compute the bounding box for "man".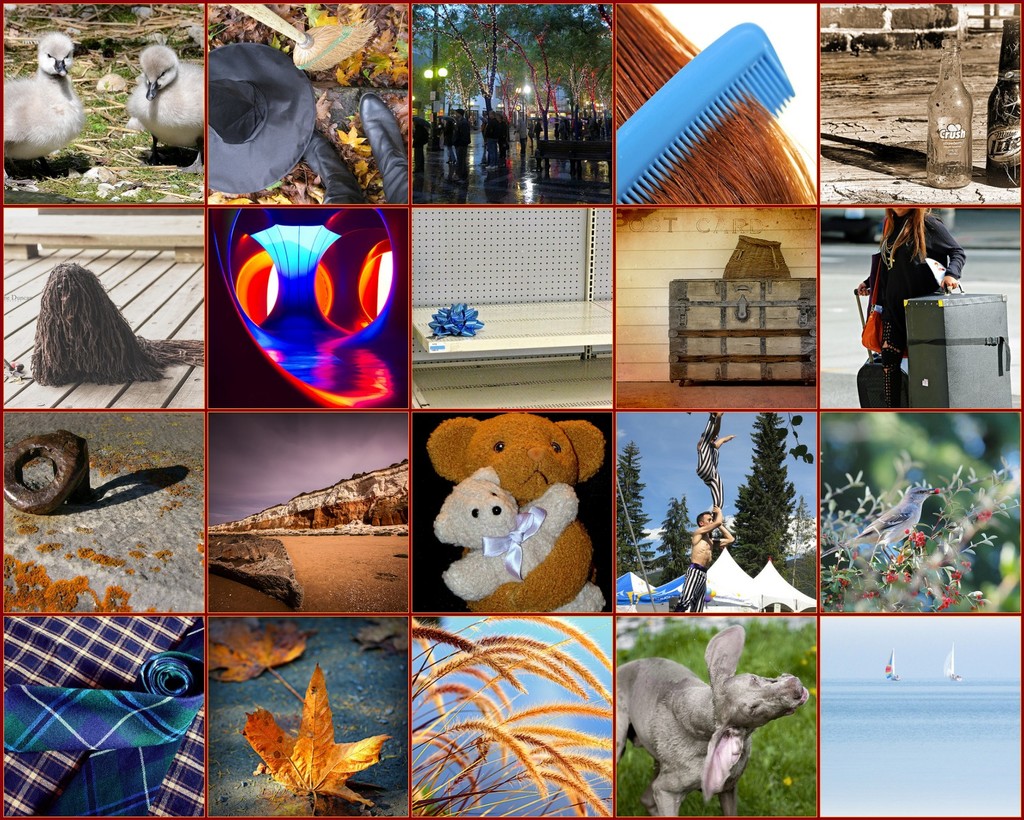
left=673, top=505, right=734, bottom=610.
